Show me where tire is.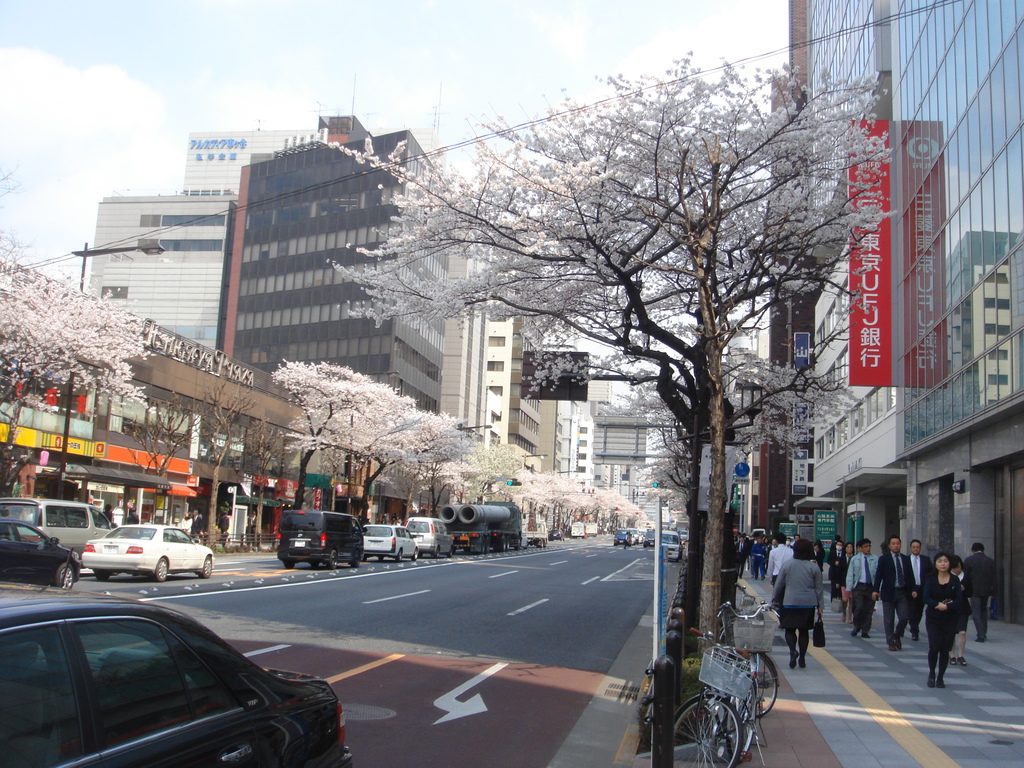
tire is at box=[325, 547, 339, 566].
